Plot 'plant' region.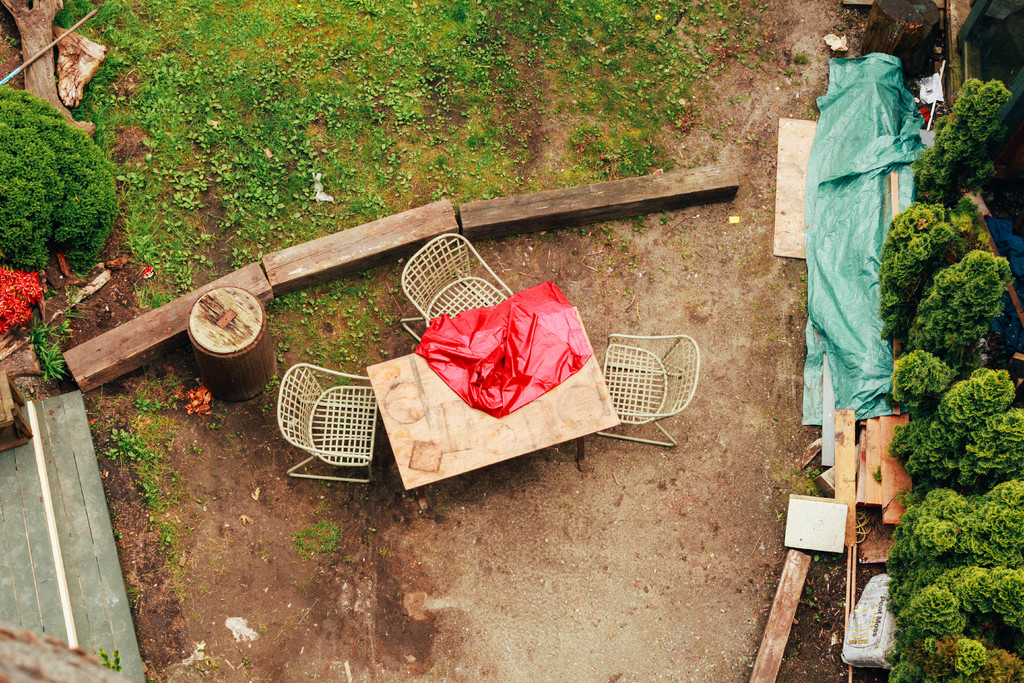
Plotted at [left=239, top=645, right=255, bottom=666].
